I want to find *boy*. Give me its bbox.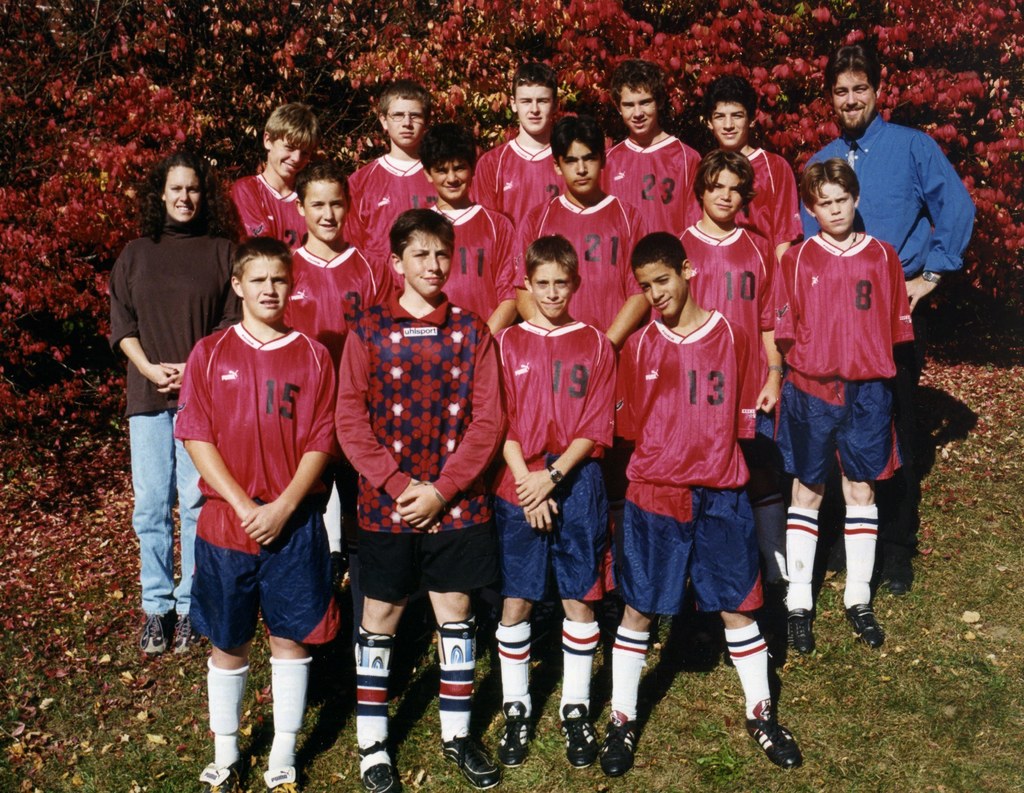
701:72:799:594.
